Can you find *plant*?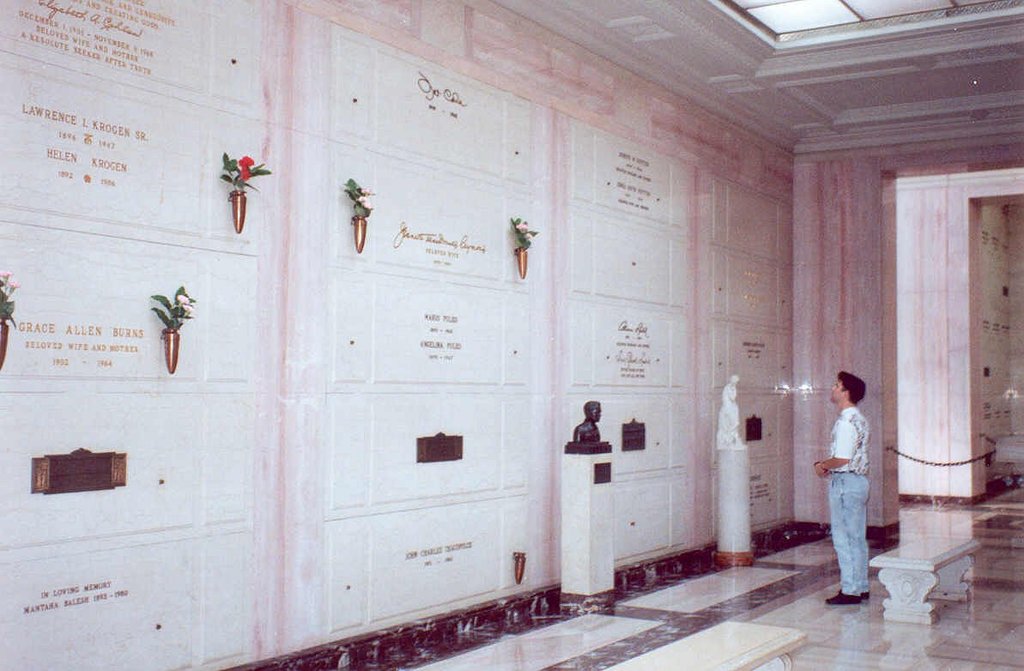
Yes, bounding box: 214,150,270,189.
